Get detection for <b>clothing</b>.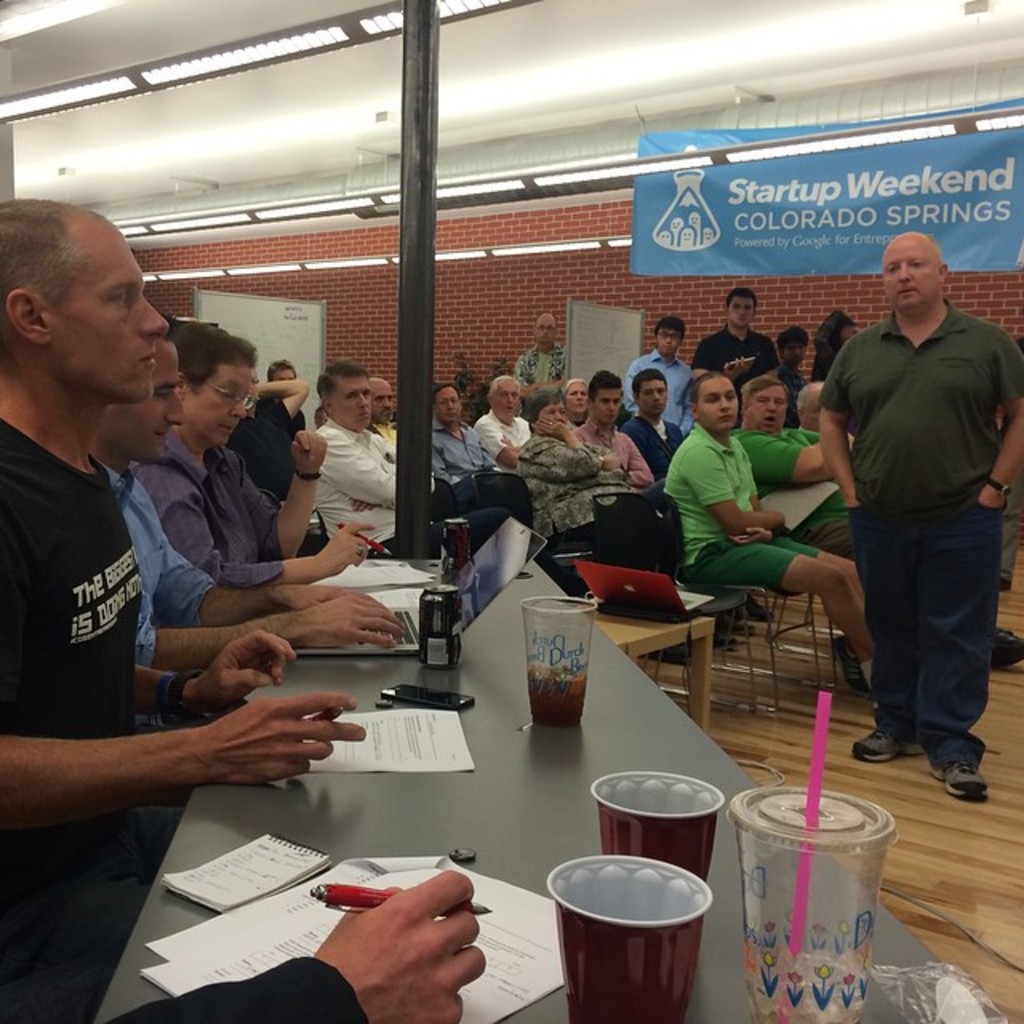
Detection: locate(691, 330, 784, 392).
